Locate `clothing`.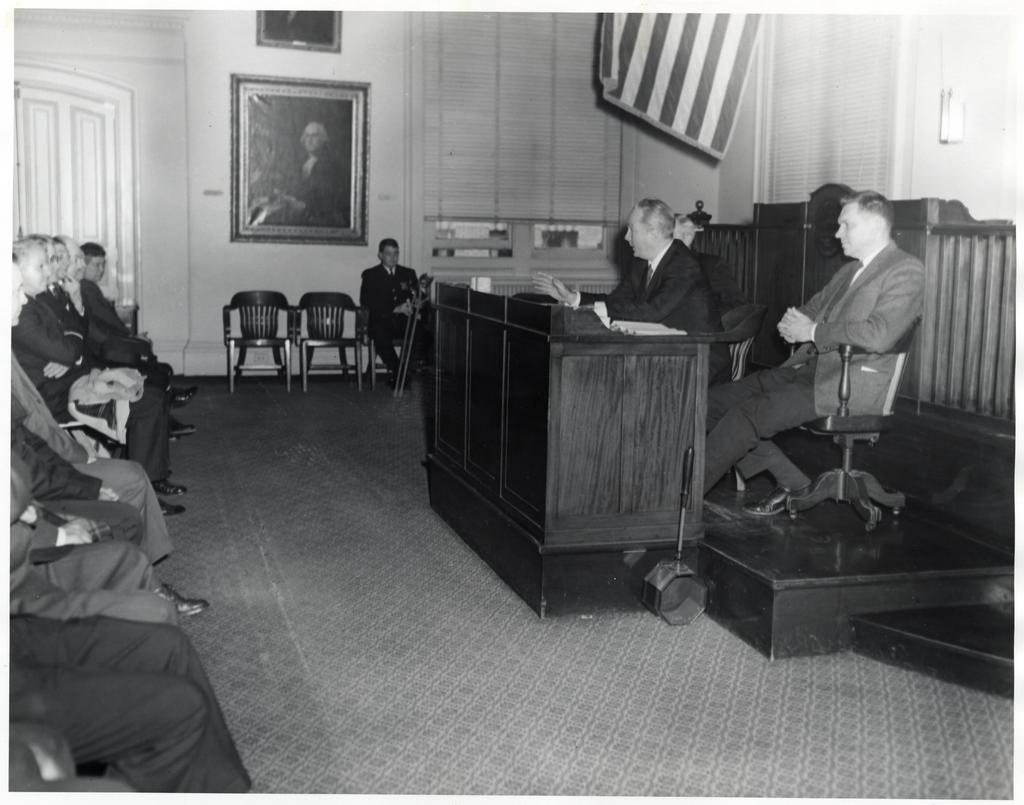
Bounding box: crop(11, 346, 172, 565).
